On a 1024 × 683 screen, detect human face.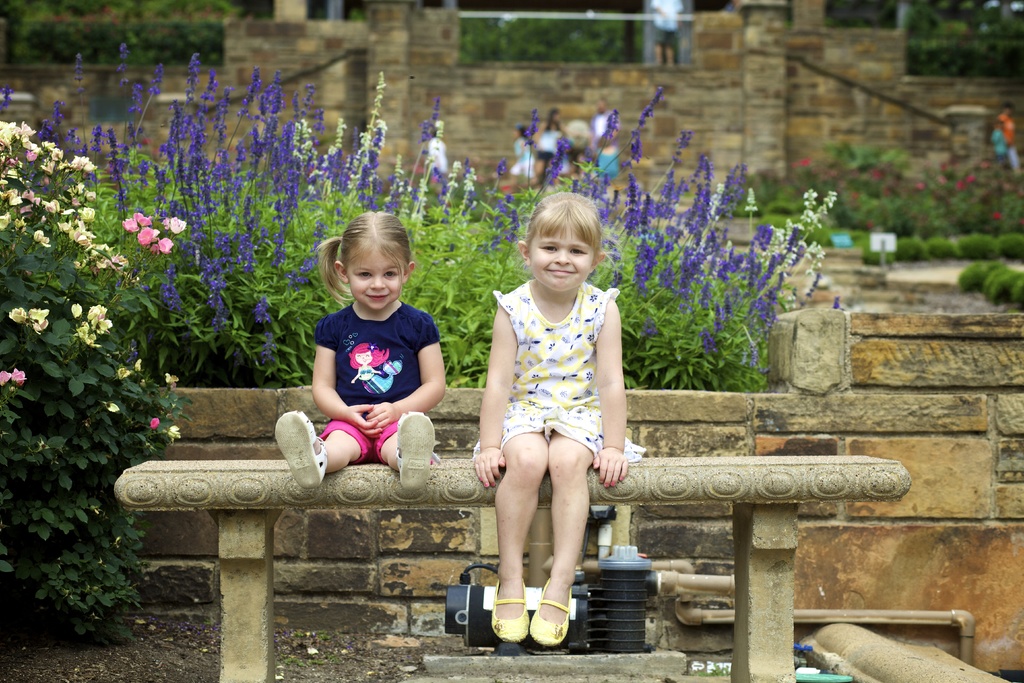
[349,248,406,309].
